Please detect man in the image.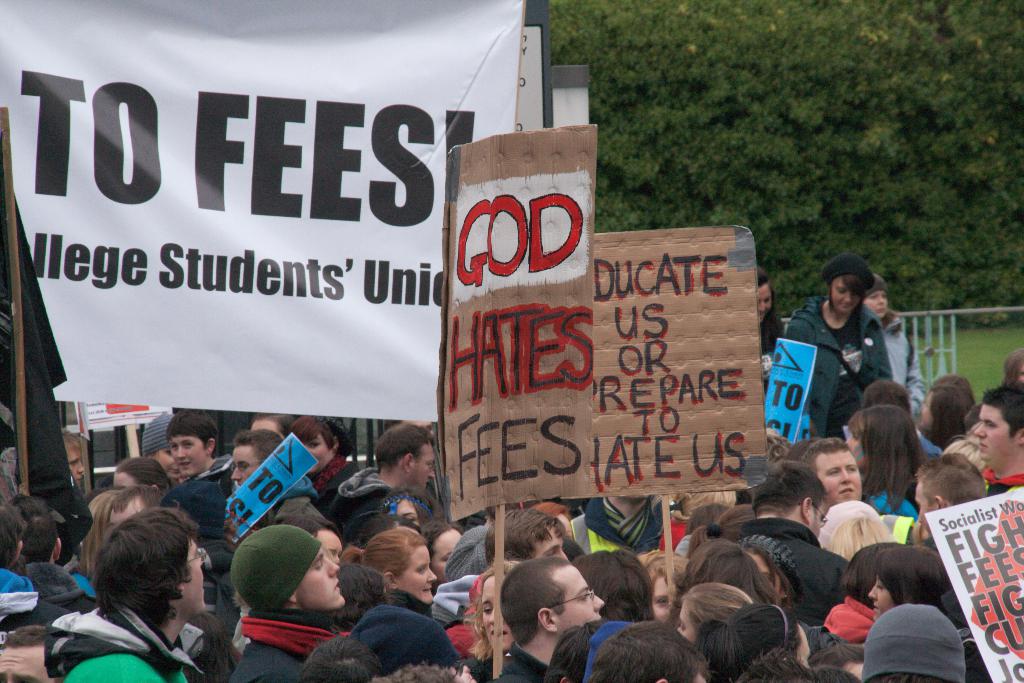
bbox(0, 627, 59, 682).
